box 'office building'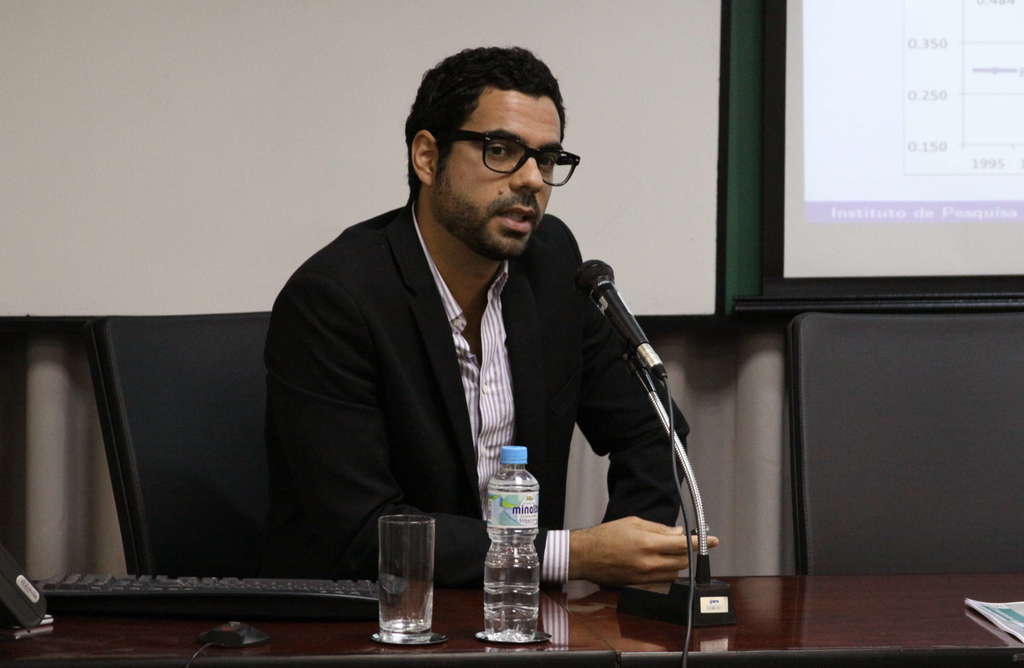
(0,0,1023,667)
